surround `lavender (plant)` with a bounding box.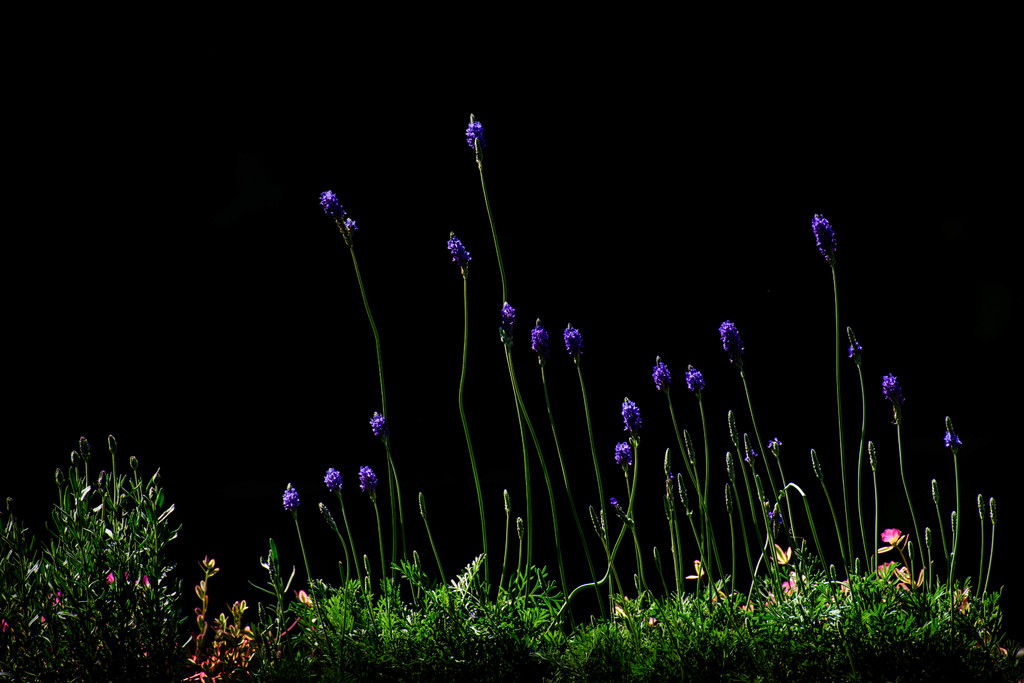
bbox(445, 230, 470, 267).
